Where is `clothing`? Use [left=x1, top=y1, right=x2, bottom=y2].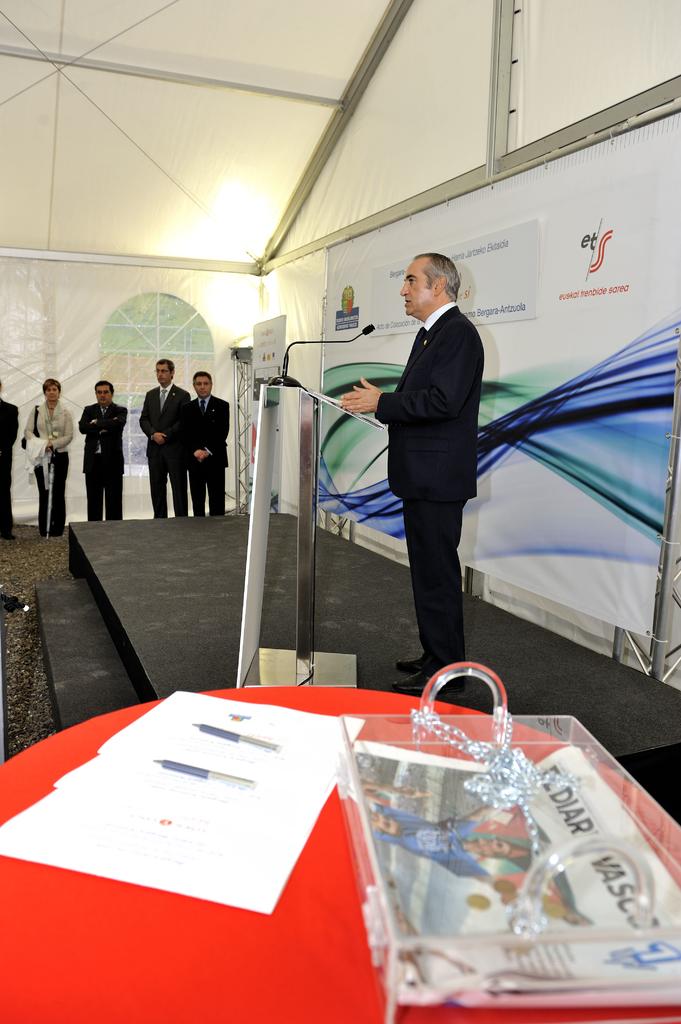
[left=0, top=396, right=20, bottom=527].
